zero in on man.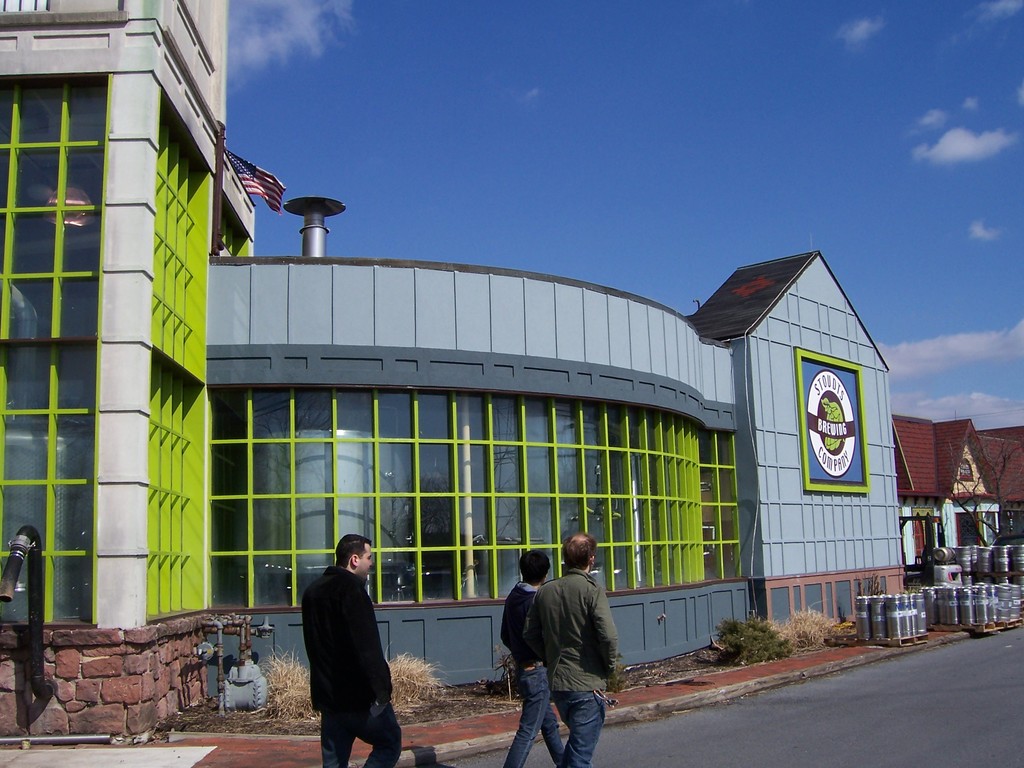
Zeroed in: rect(492, 545, 564, 767).
